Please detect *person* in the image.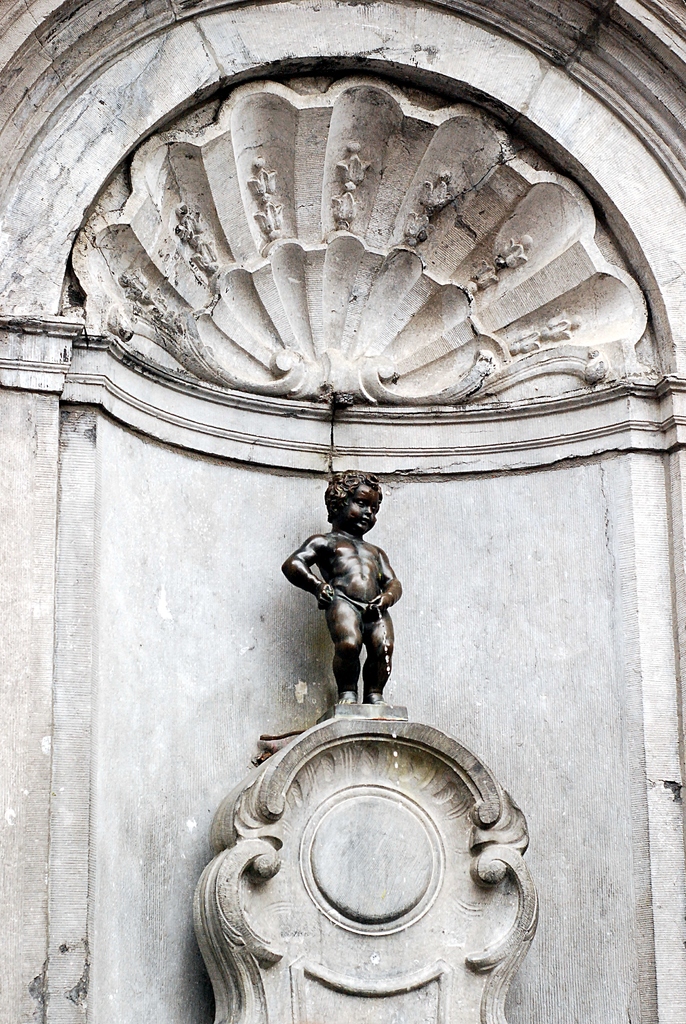
[270, 467, 403, 694].
